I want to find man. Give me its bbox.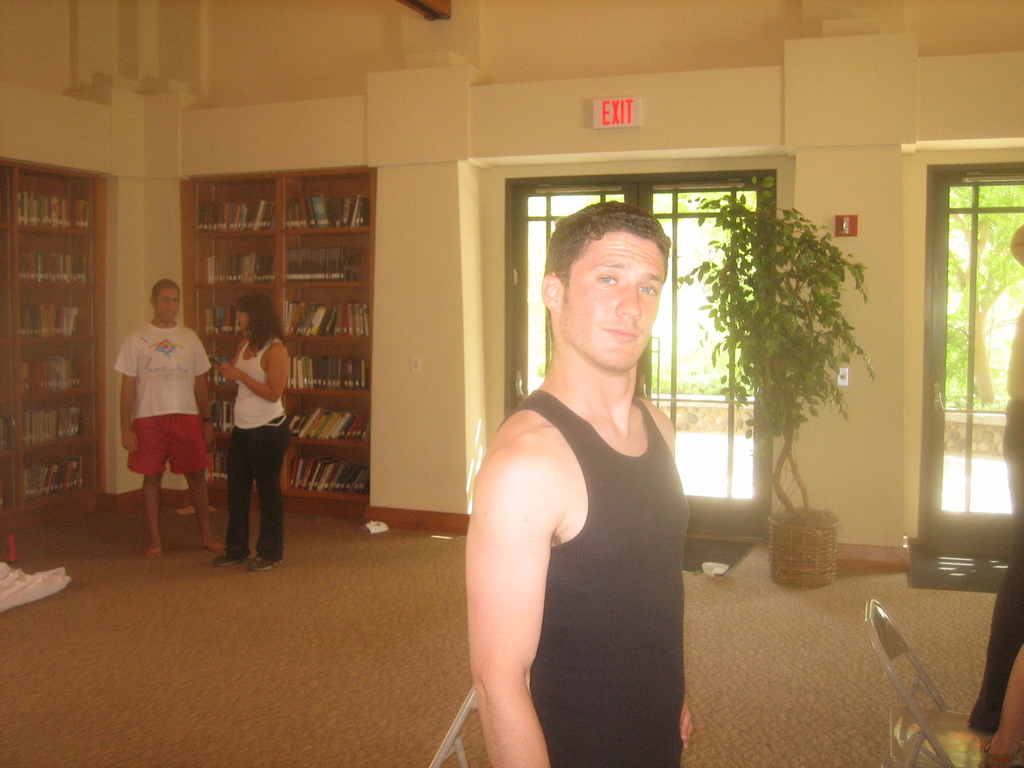
crop(463, 200, 694, 767).
